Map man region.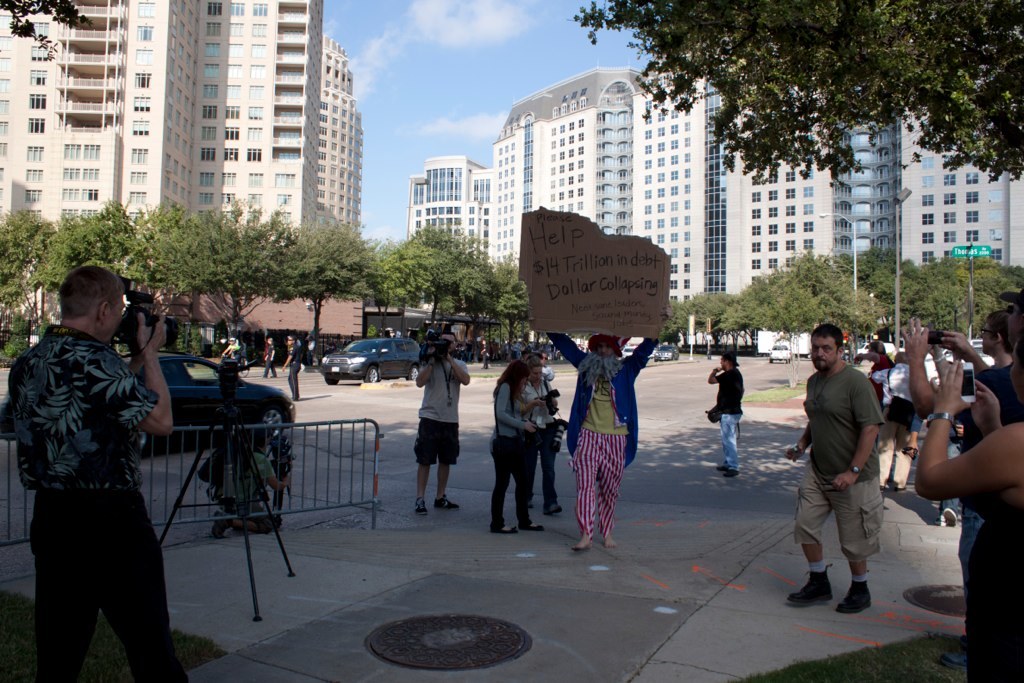
Mapped to [6,221,189,670].
